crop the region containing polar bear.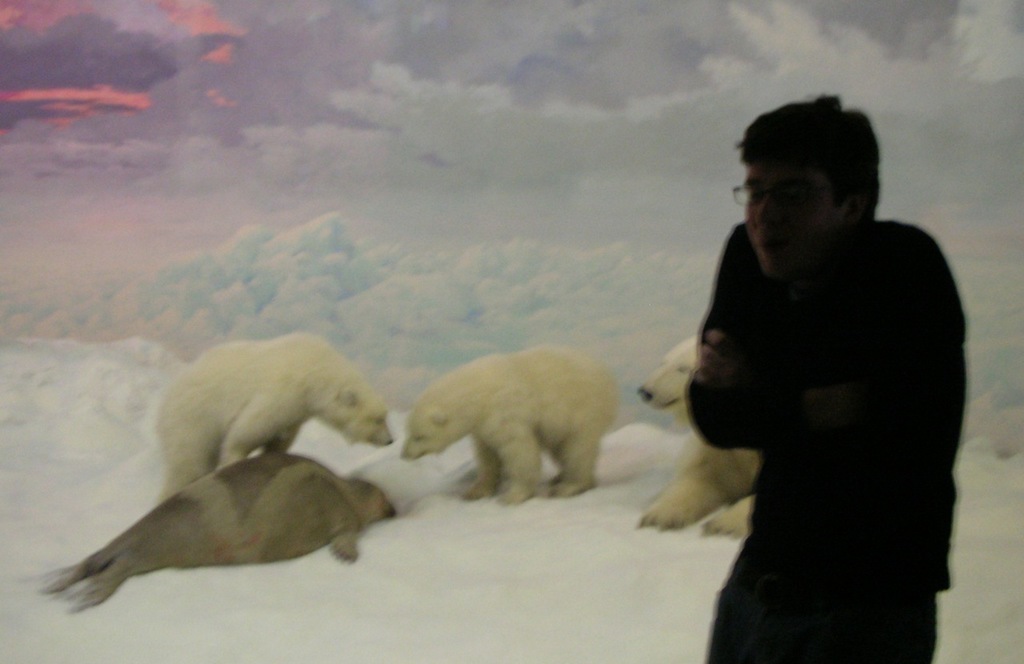
Crop region: box(157, 326, 390, 502).
